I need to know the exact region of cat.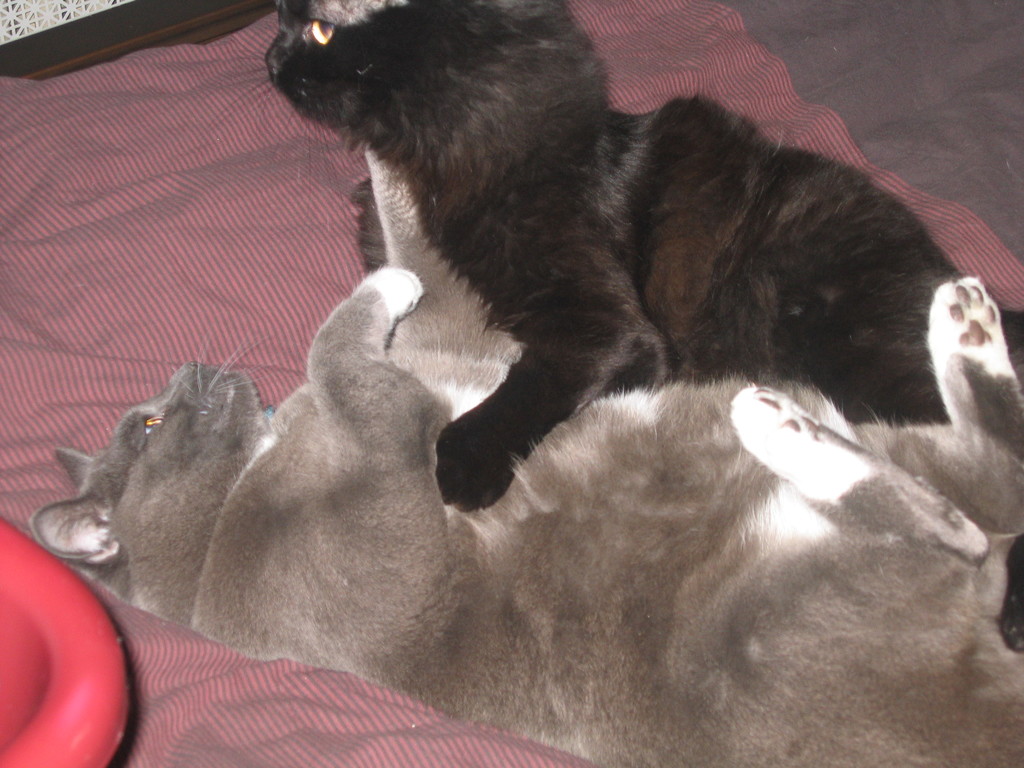
Region: 211 0 1023 518.
